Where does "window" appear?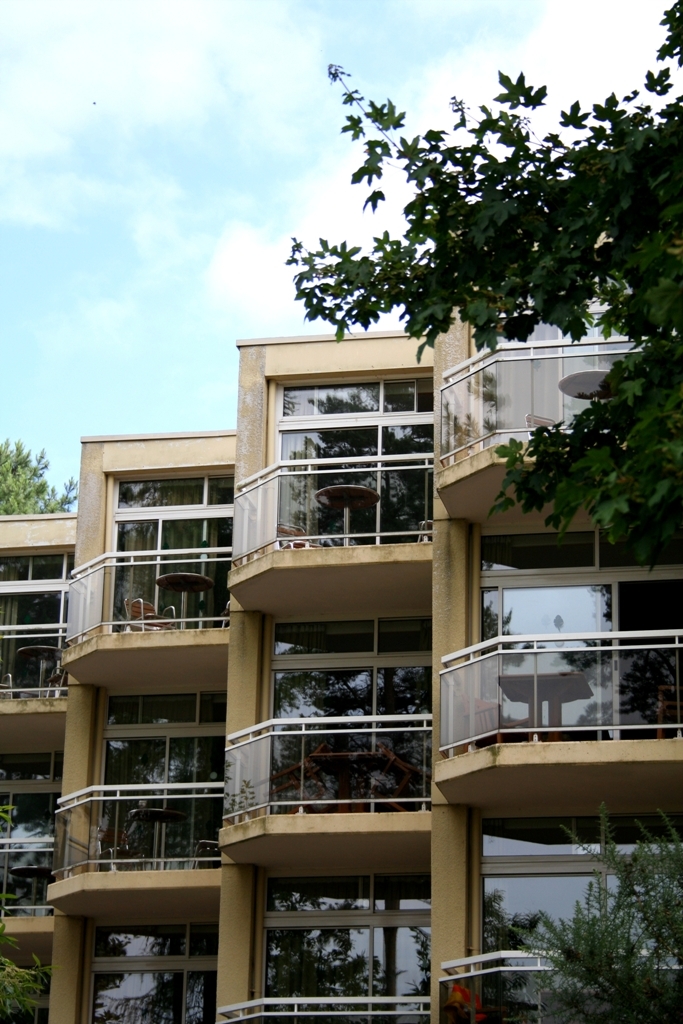
Appears at [left=0, top=548, right=65, bottom=688].
